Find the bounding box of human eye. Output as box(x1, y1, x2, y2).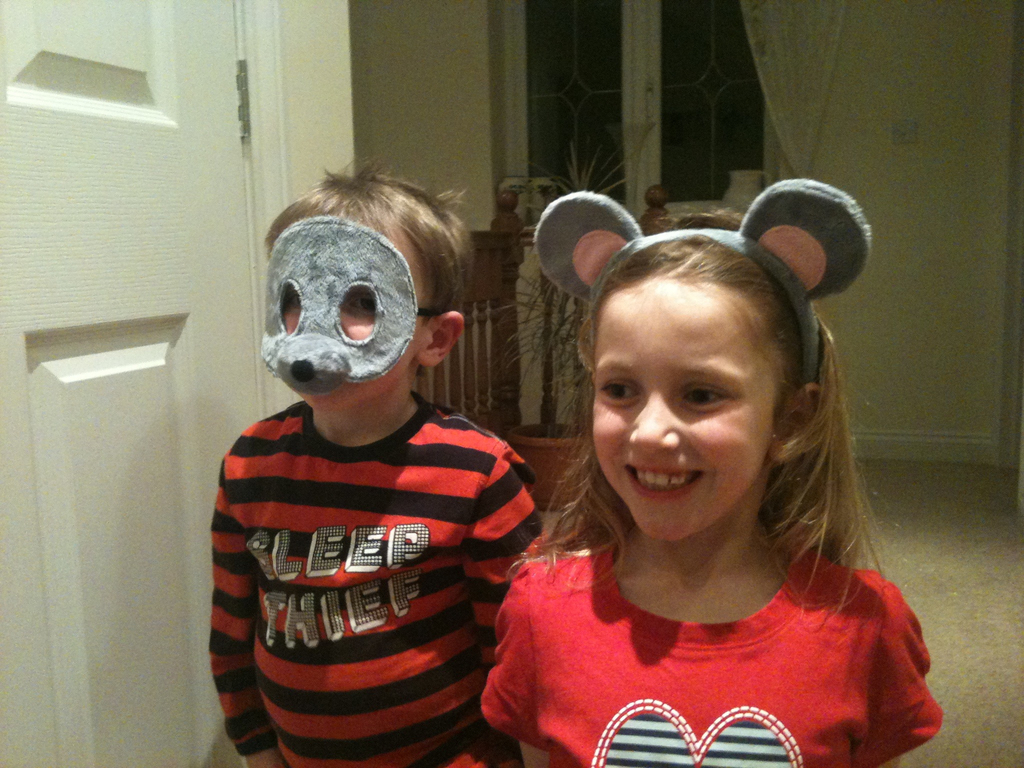
box(346, 289, 378, 316).
